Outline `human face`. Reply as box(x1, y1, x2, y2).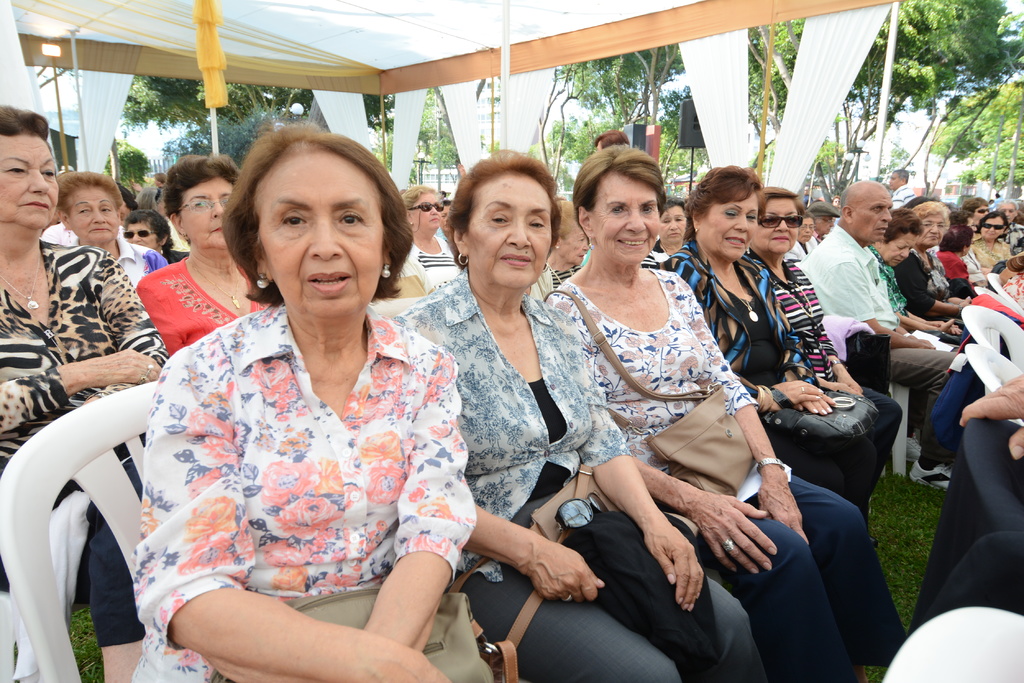
box(700, 184, 764, 252).
